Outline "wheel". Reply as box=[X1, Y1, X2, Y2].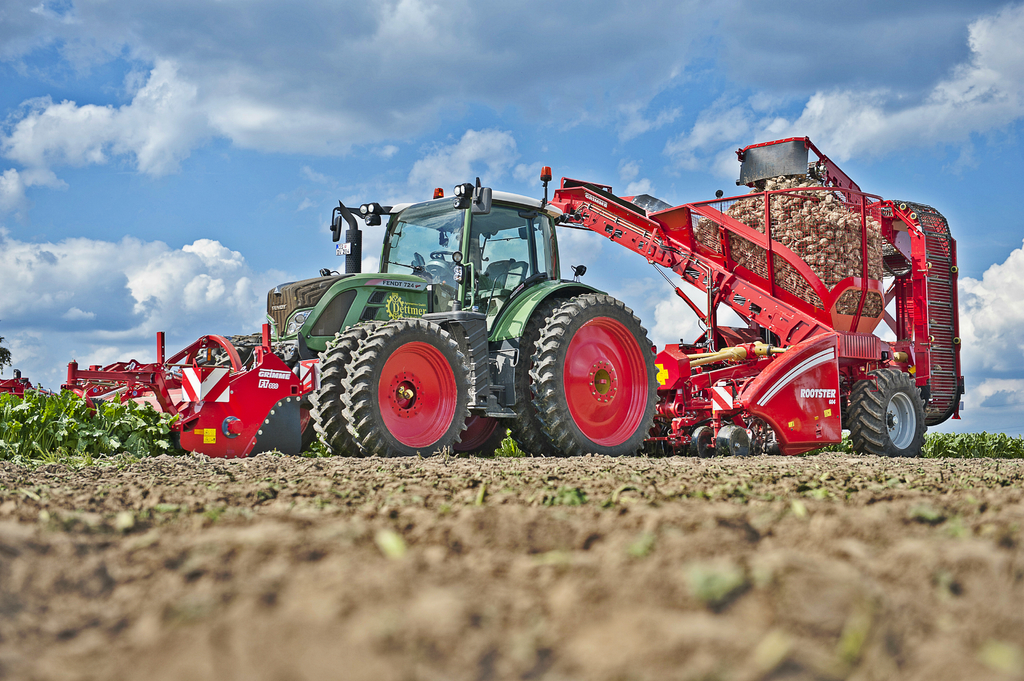
box=[718, 426, 751, 456].
